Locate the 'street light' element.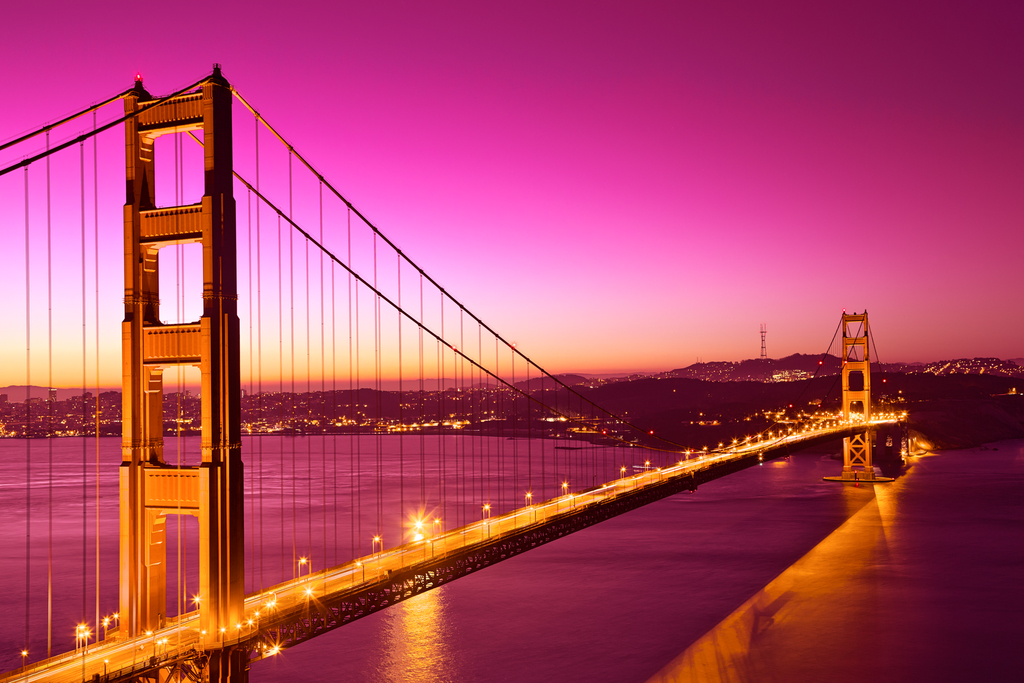
Element bbox: [x1=202, y1=629, x2=206, y2=648].
